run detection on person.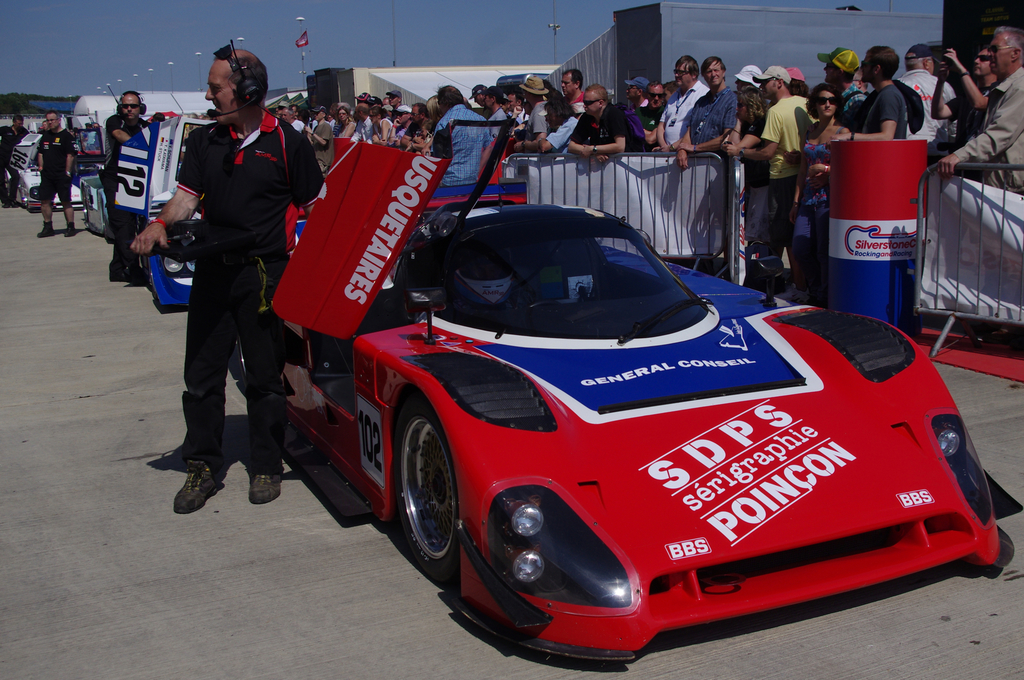
Result: crop(369, 104, 392, 145).
